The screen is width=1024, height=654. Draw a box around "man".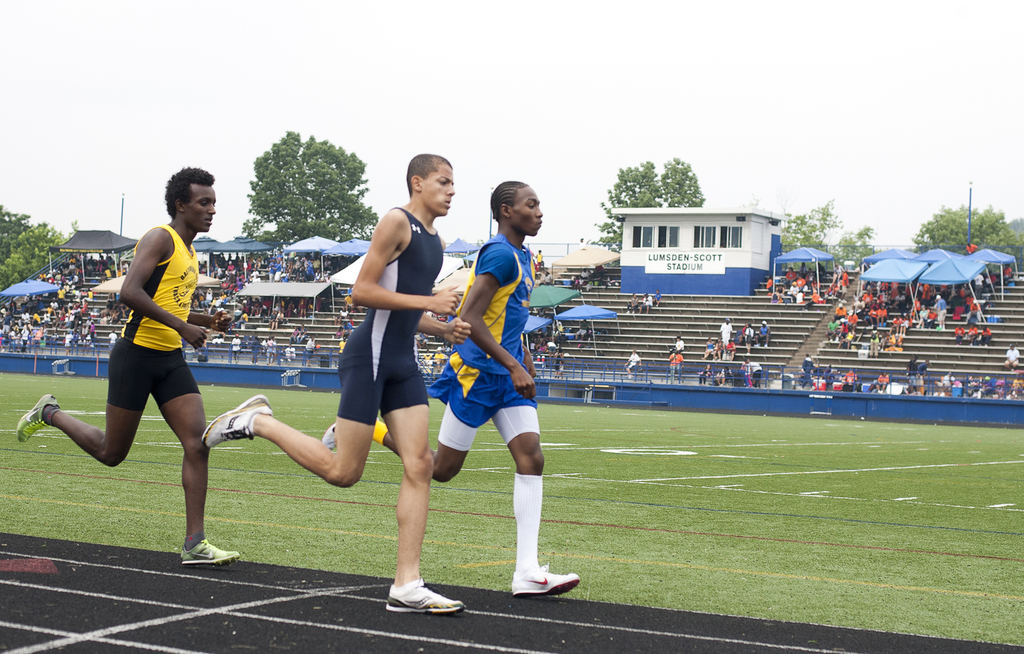
[x1=198, y1=153, x2=465, y2=614].
